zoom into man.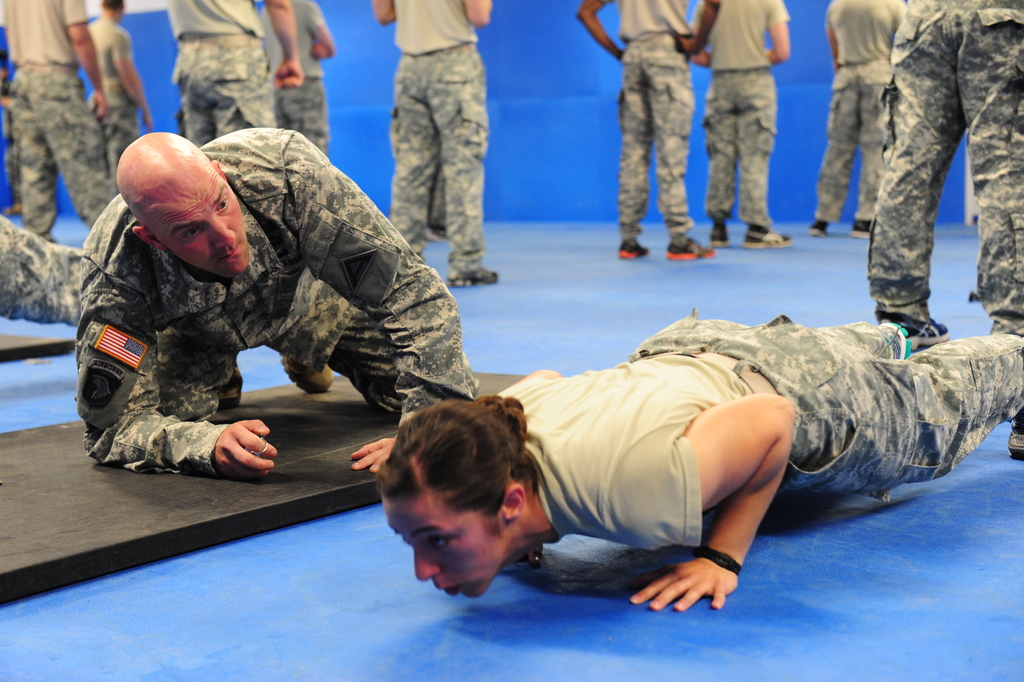
Zoom target: Rect(567, 0, 724, 262).
